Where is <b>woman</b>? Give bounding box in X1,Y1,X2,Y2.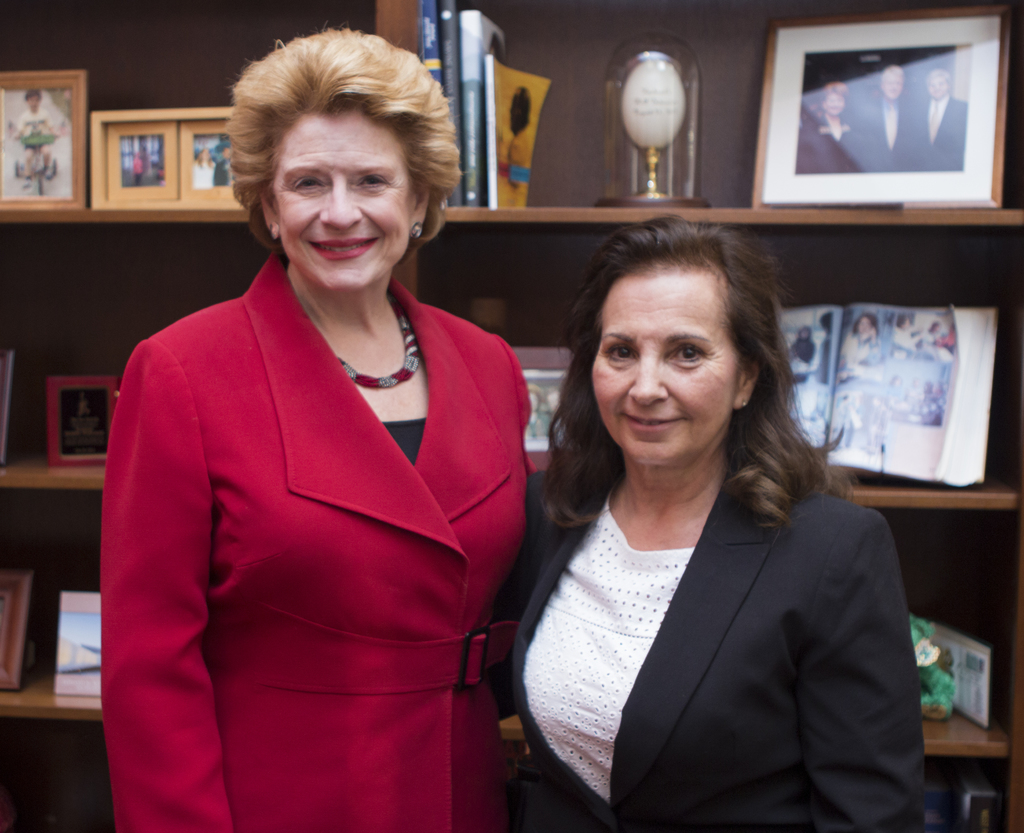
93,27,539,832.
